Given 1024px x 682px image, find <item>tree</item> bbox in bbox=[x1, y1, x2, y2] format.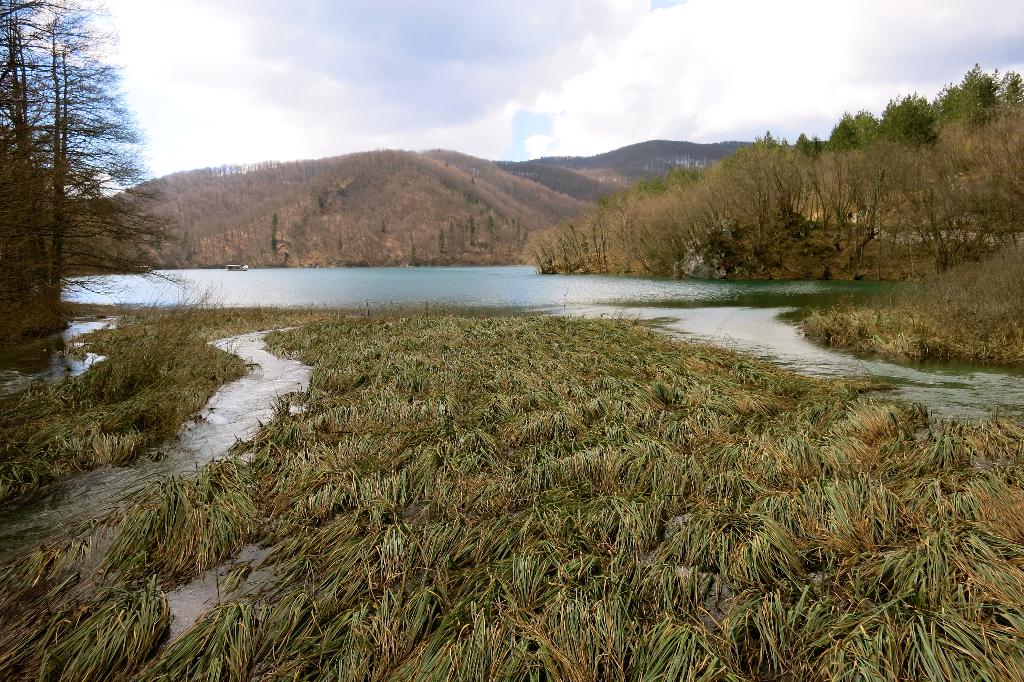
bbox=[0, 0, 189, 388].
